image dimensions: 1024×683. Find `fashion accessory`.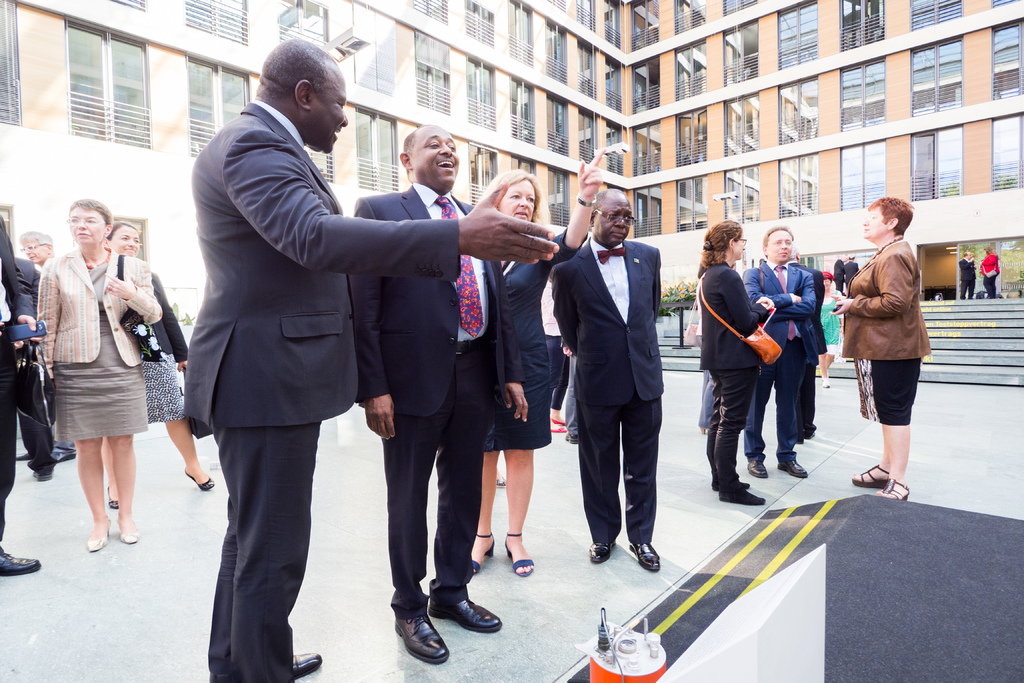
184/465/215/490.
